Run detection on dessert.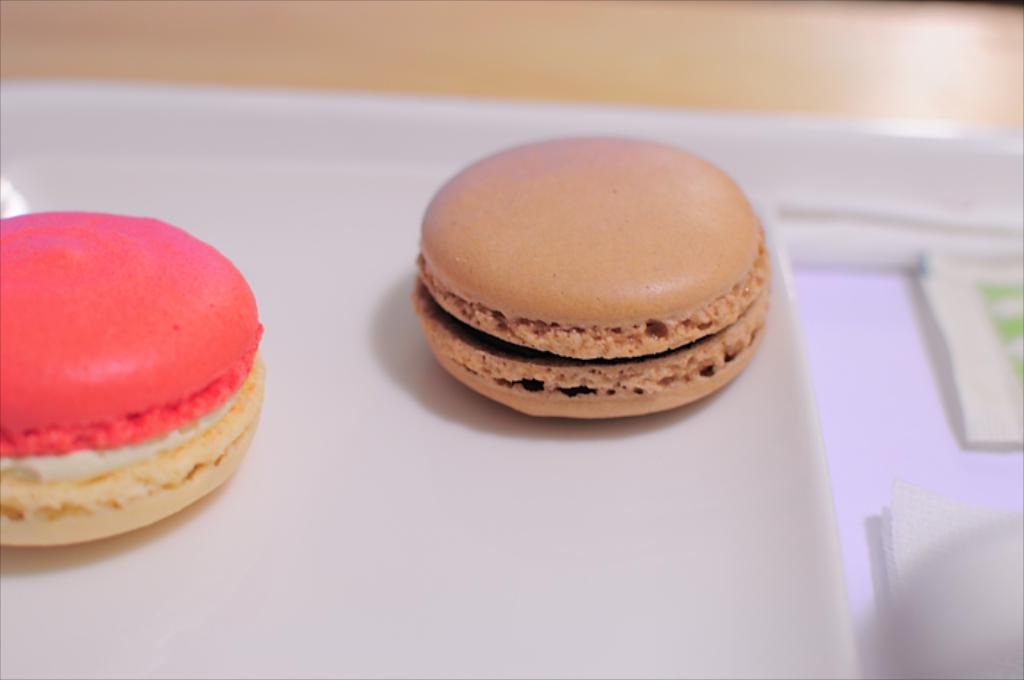
Result: crop(383, 126, 771, 404).
